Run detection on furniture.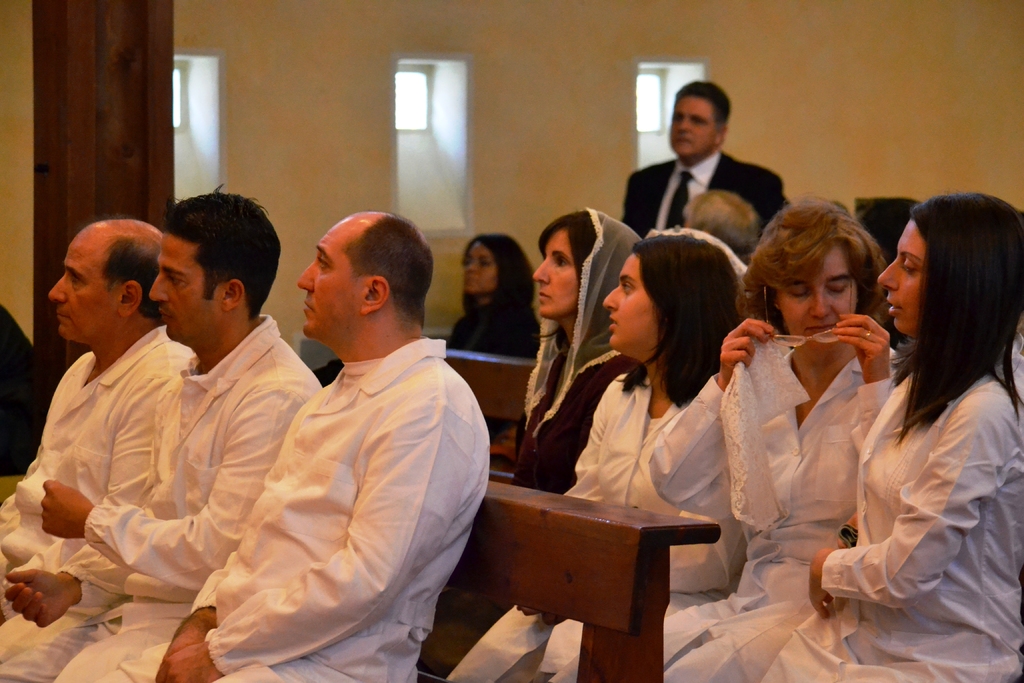
Result: locate(414, 348, 538, 673).
